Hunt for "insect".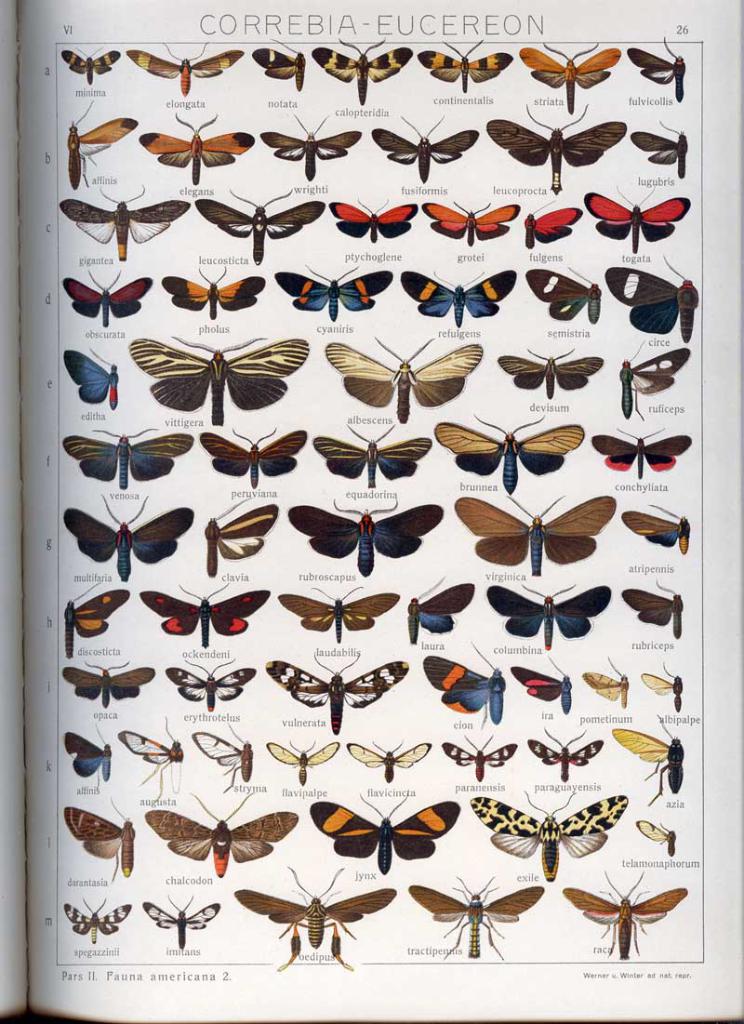
Hunted down at detection(196, 189, 326, 265).
